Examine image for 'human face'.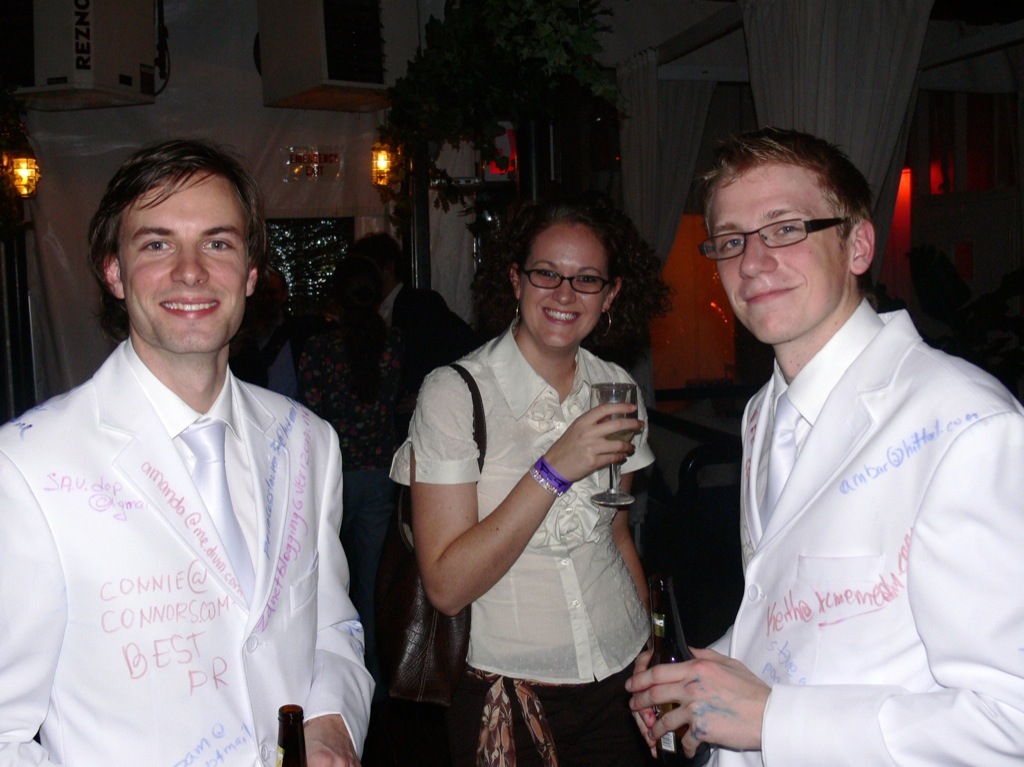
Examination result: 119/174/248/354.
